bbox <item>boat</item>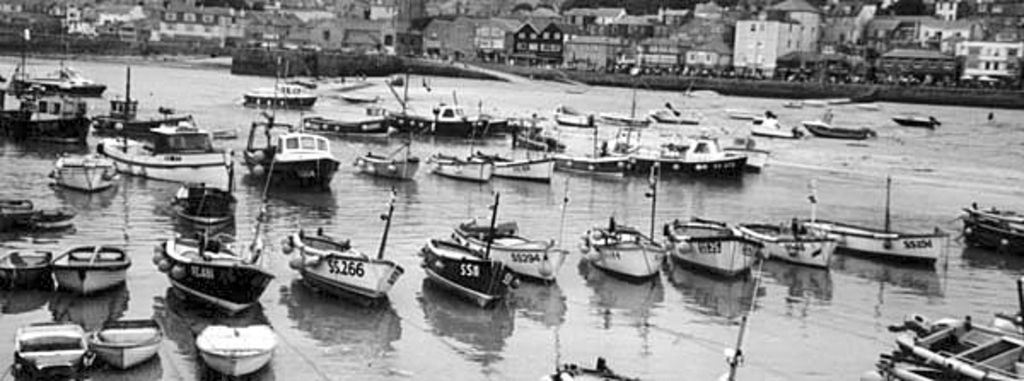
bbox(0, 195, 77, 229)
